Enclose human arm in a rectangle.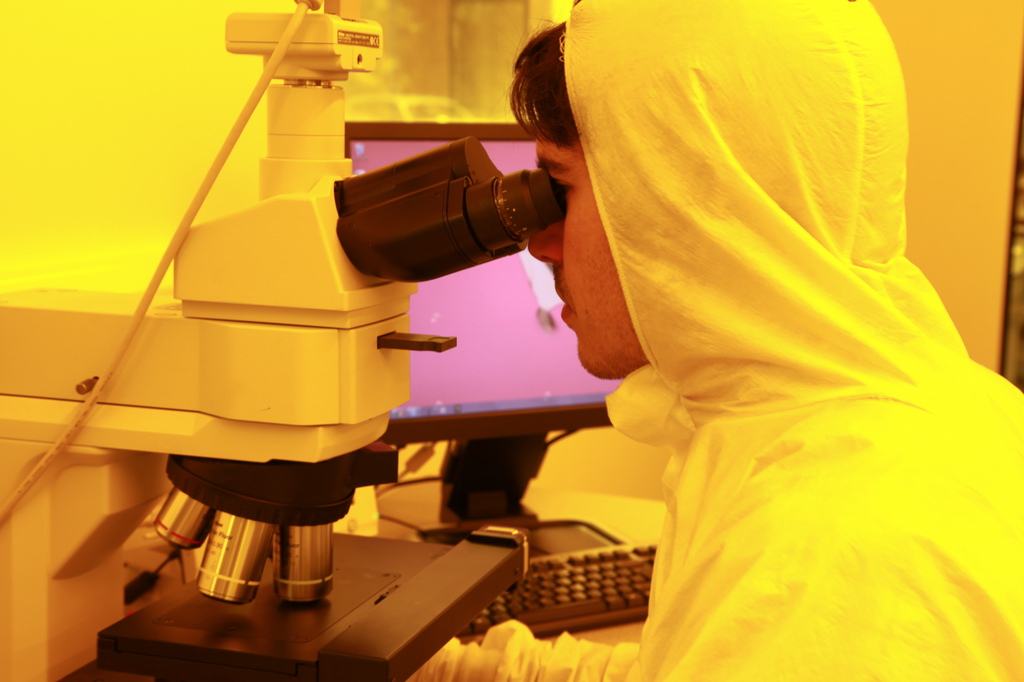
<box>406,634,636,681</box>.
